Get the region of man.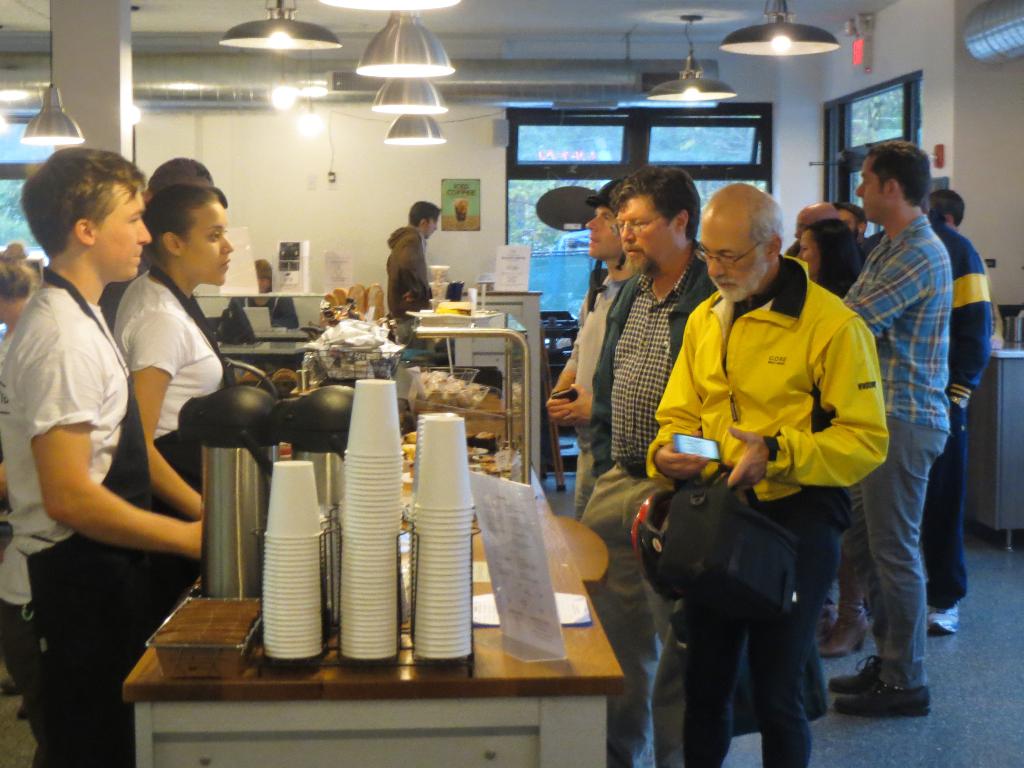
[x1=644, y1=182, x2=890, y2=767].
